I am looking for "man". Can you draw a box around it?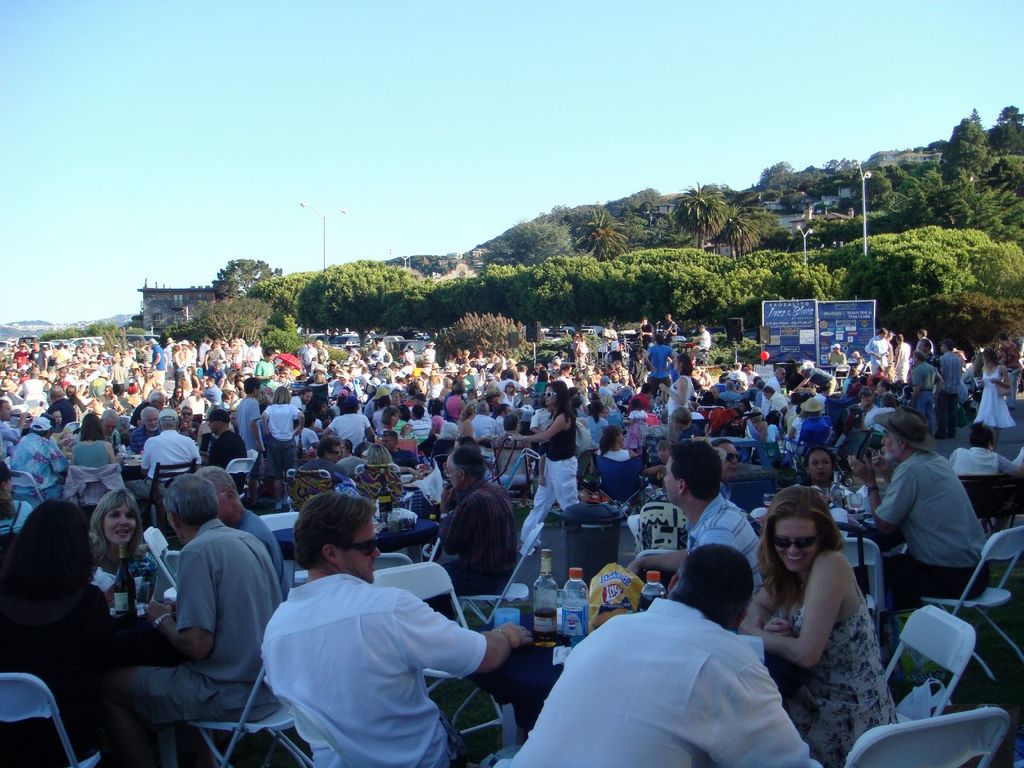
Sure, the bounding box is 494,402,517,433.
